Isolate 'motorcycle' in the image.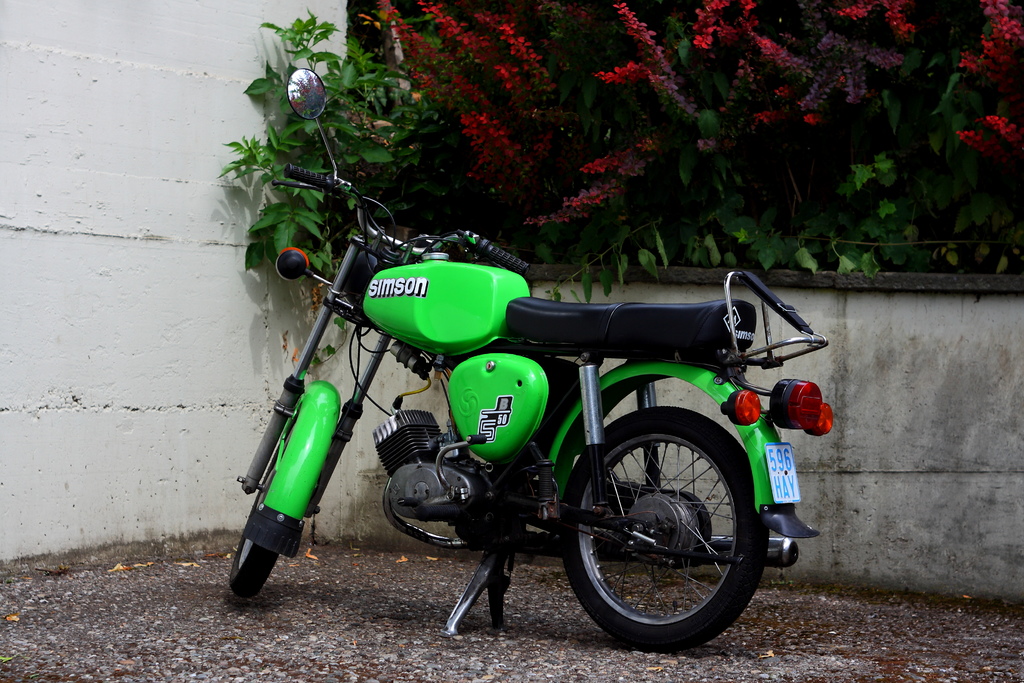
Isolated region: box=[185, 182, 825, 671].
